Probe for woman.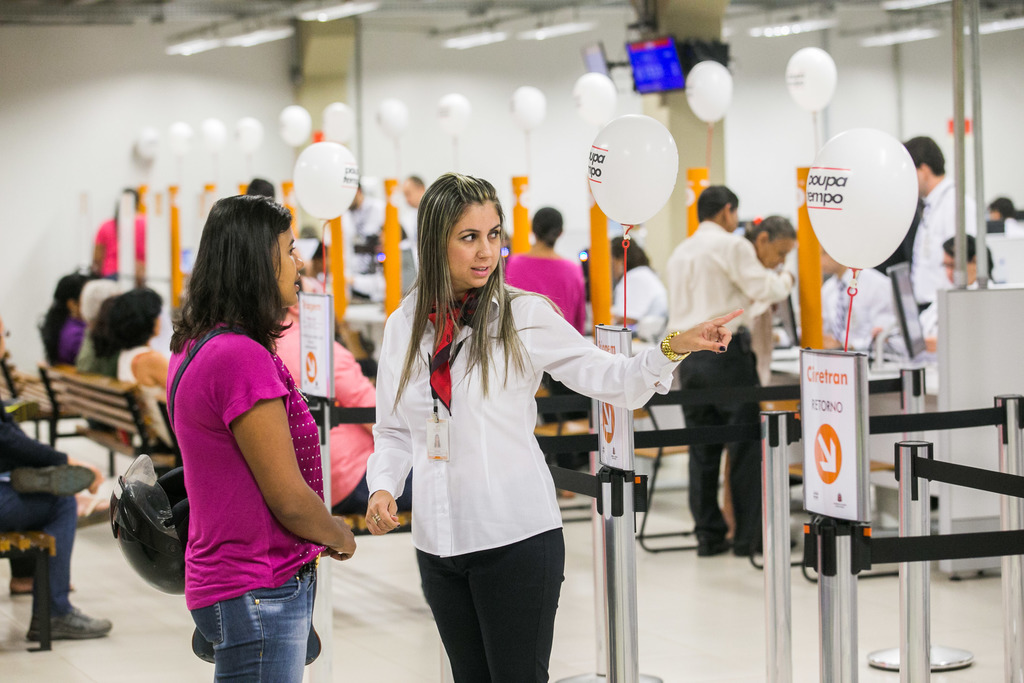
Probe result: BBox(364, 168, 742, 682).
